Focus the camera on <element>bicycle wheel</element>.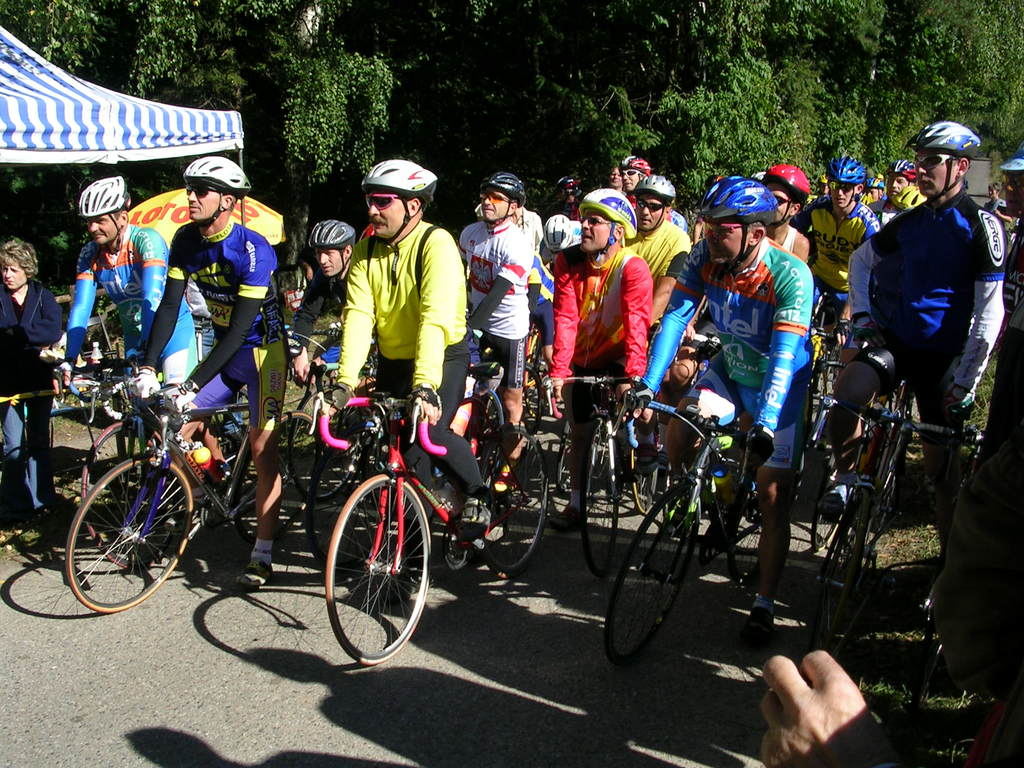
Focus region: (x1=728, y1=488, x2=763, y2=595).
